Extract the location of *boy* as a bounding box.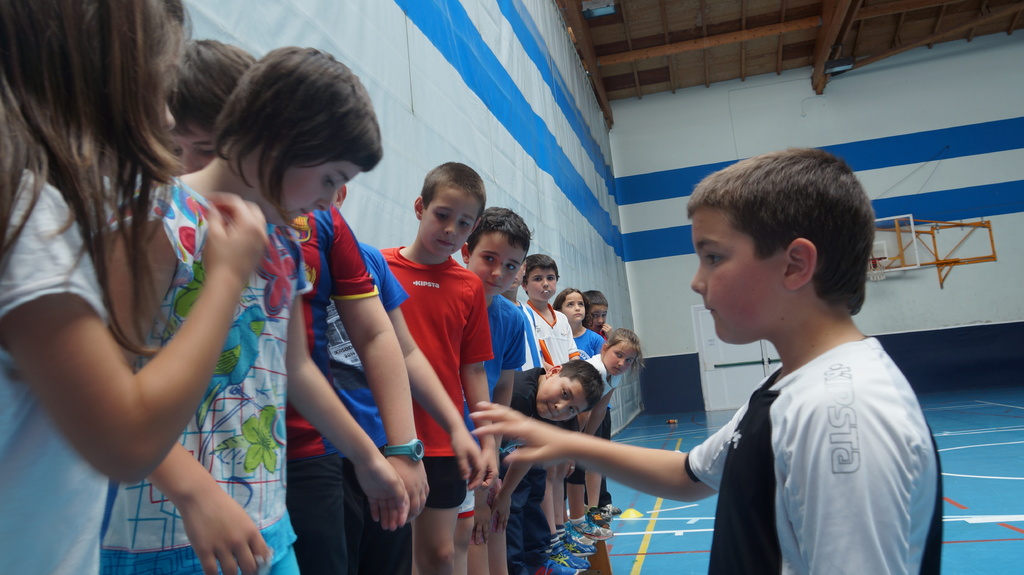
BBox(358, 150, 510, 559).
